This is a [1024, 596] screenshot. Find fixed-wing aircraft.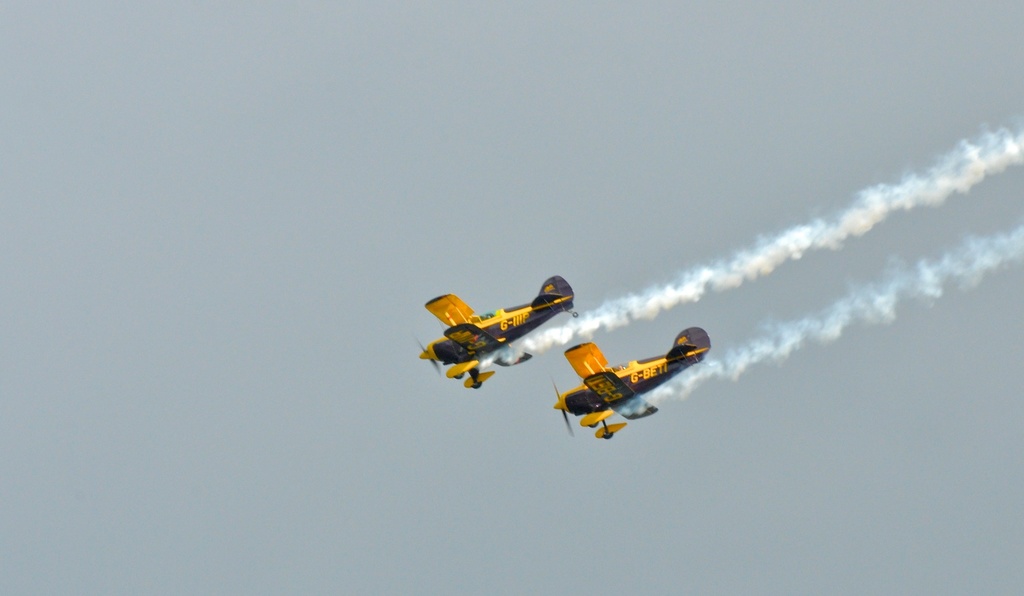
Bounding box: <box>422,270,596,395</box>.
